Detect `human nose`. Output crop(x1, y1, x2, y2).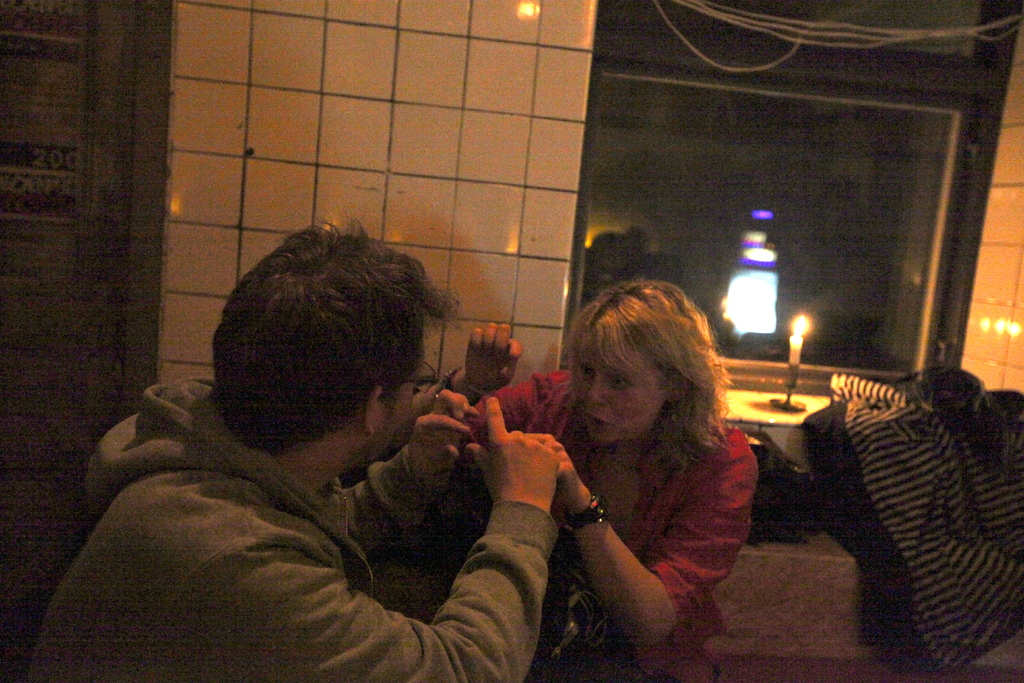
crop(584, 377, 608, 405).
